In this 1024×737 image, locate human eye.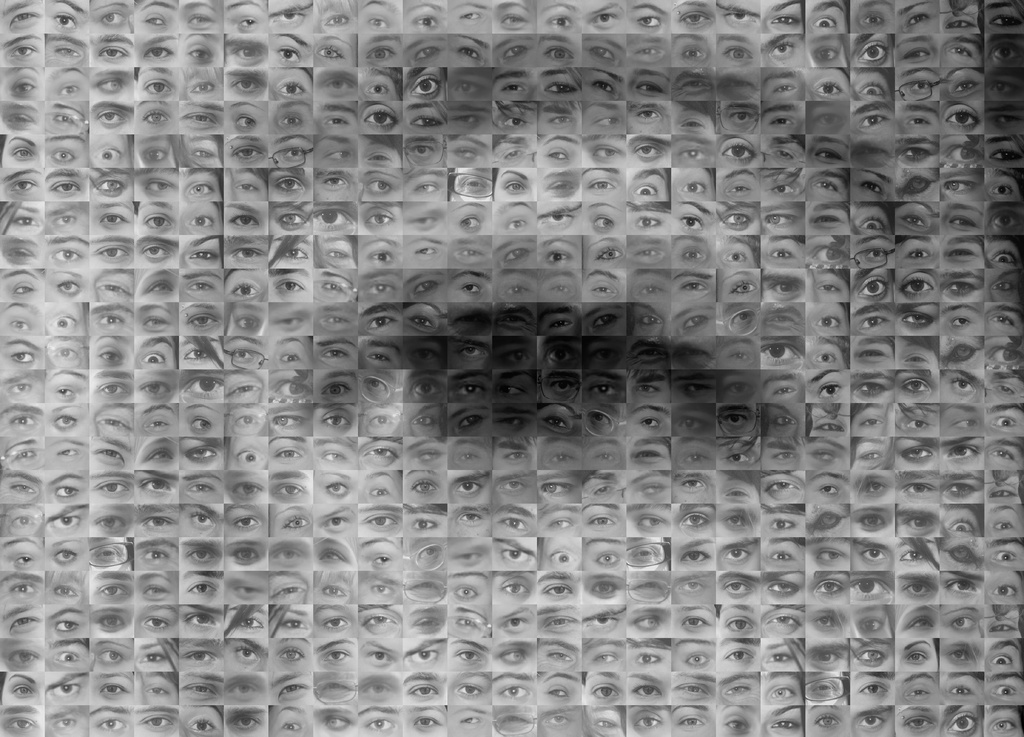
Bounding box: [x1=903, y1=376, x2=932, y2=395].
